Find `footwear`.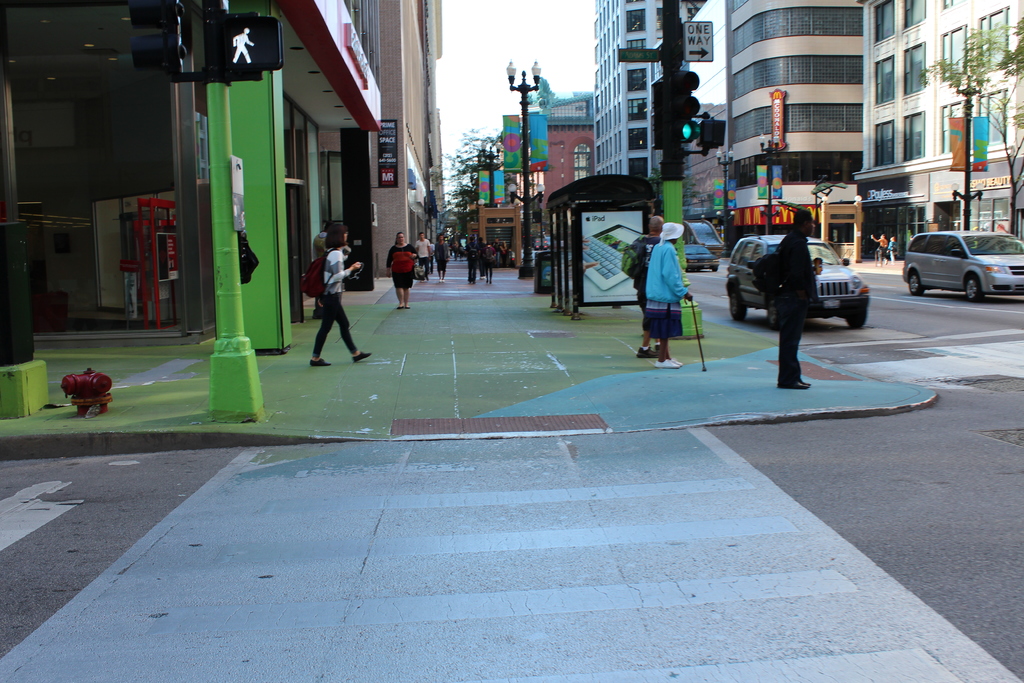
(405, 306, 412, 311).
